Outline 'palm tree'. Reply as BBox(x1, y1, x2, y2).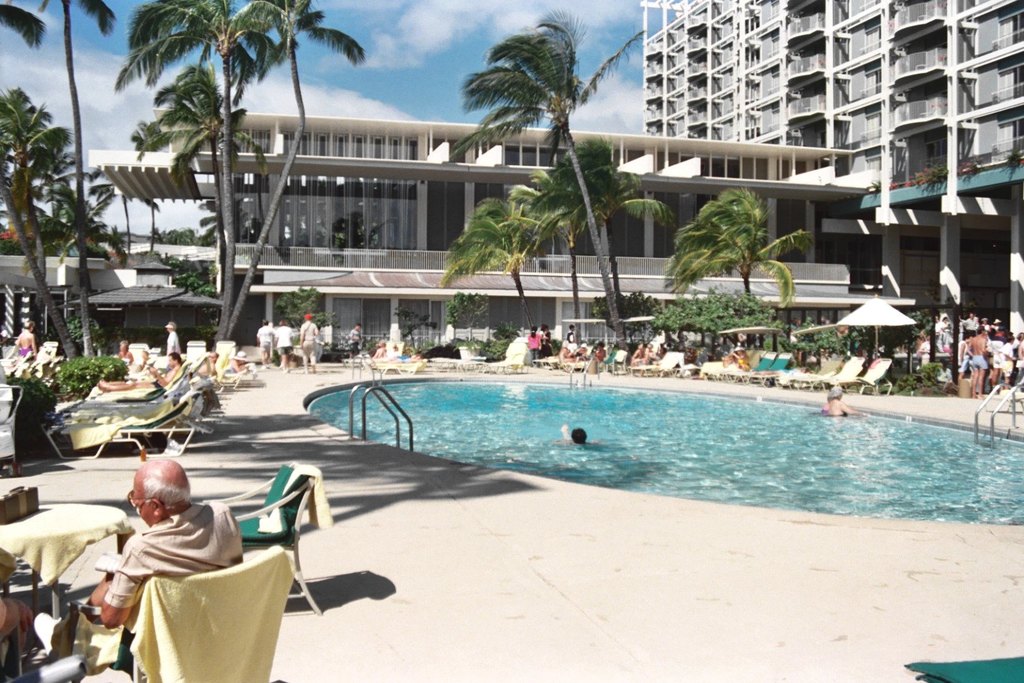
BBox(509, 163, 593, 337).
